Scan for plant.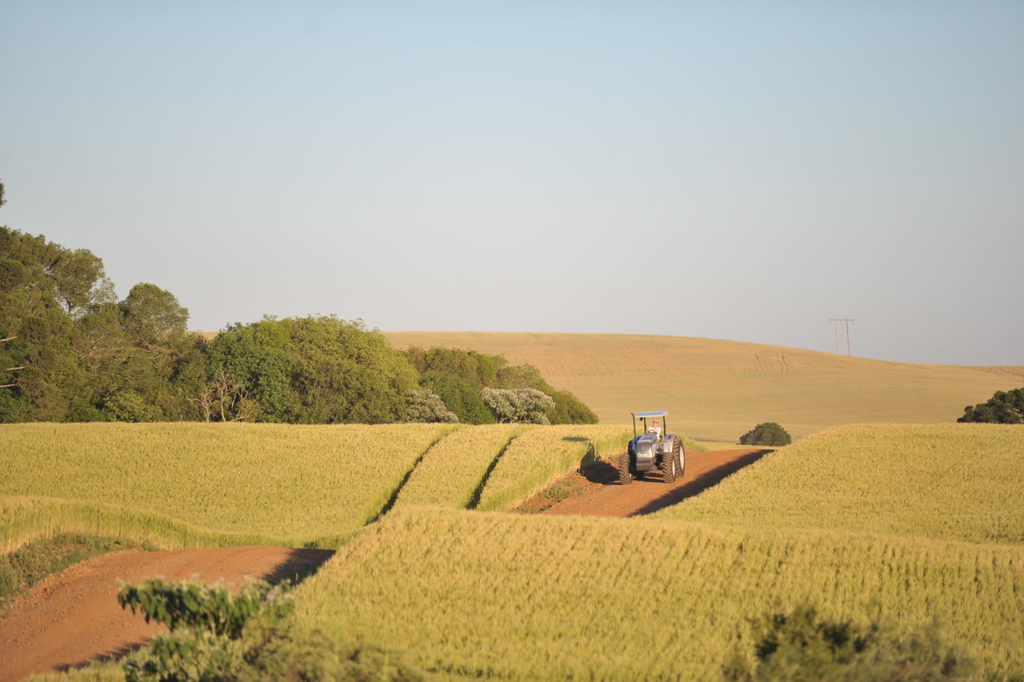
Scan result: left=23, top=565, right=509, bottom=681.
